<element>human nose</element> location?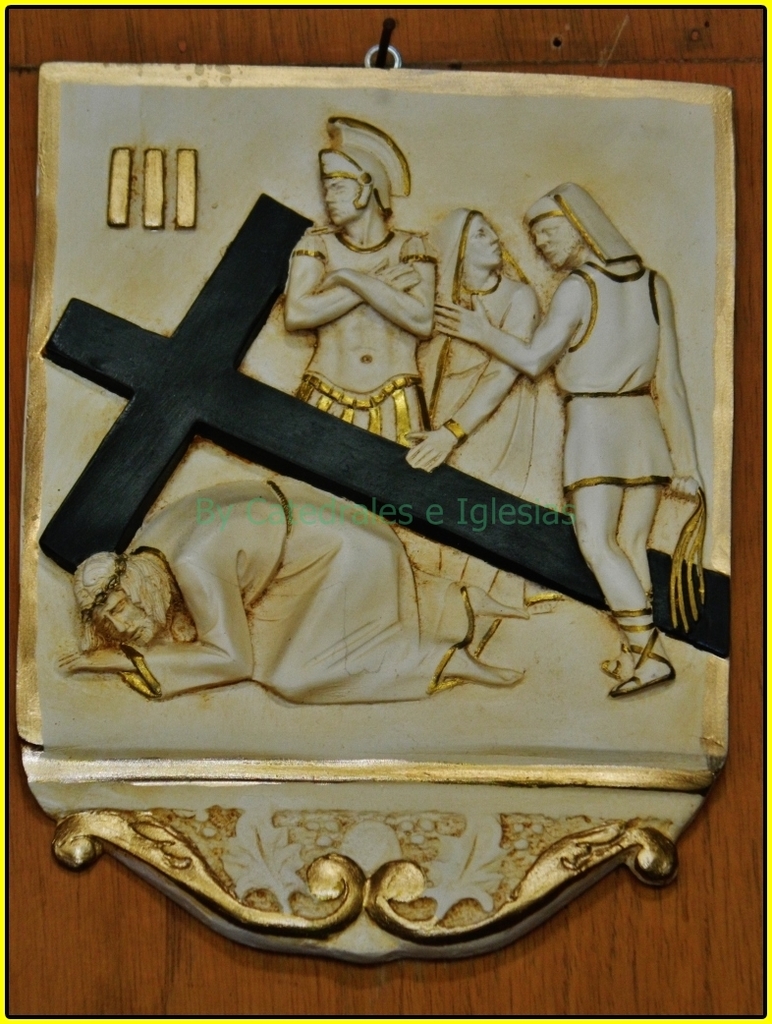
x1=487, y1=230, x2=498, y2=241
